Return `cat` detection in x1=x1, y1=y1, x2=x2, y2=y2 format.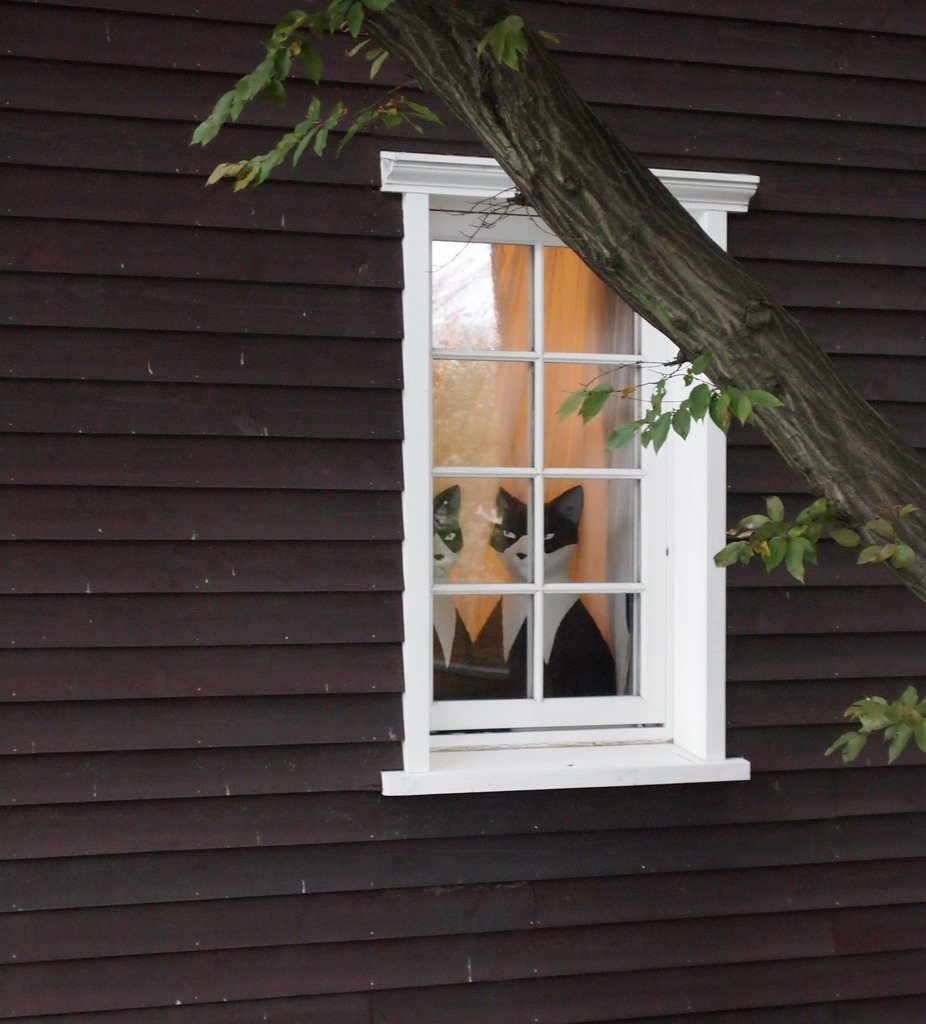
x1=475, y1=481, x2=615, y2=692.
